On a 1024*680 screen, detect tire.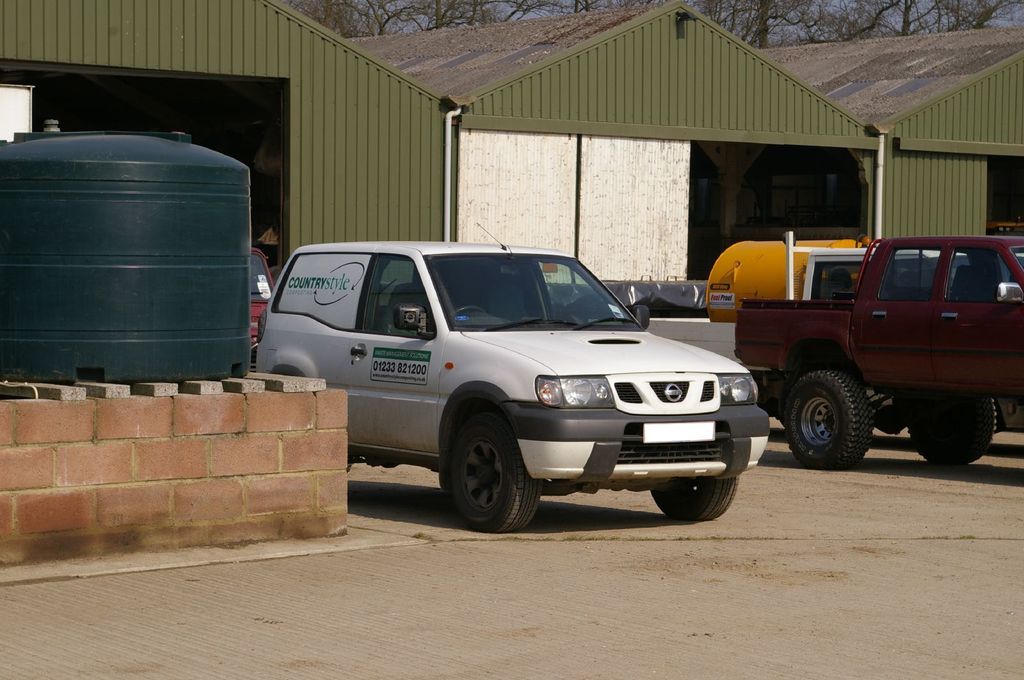
bbox=(783, 370, 874, 475).
